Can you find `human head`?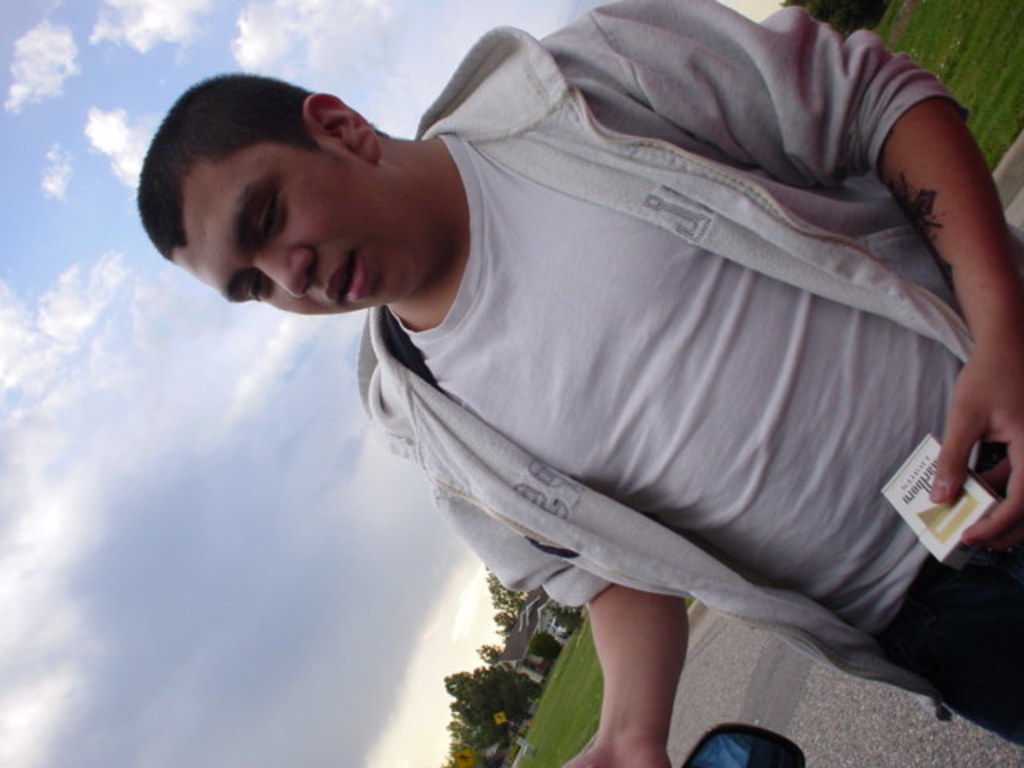
Yes, bounding box: detection(174, 56, 435, 323).
